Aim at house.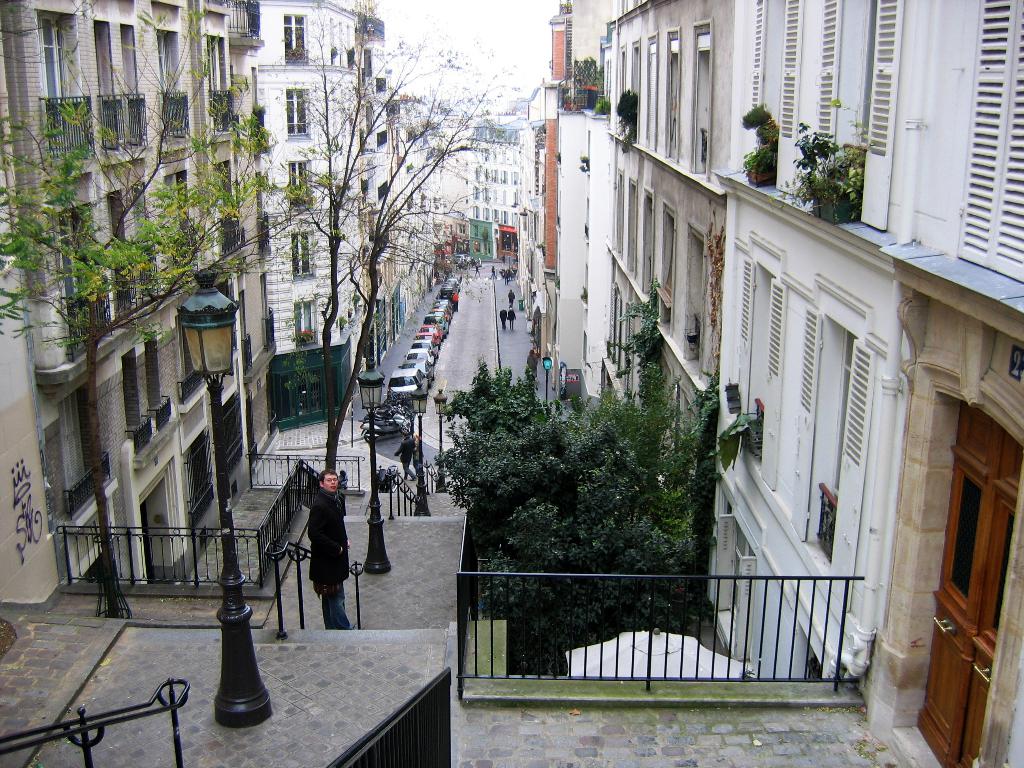
Aimed at rect(703, 0, 1023, 764).
